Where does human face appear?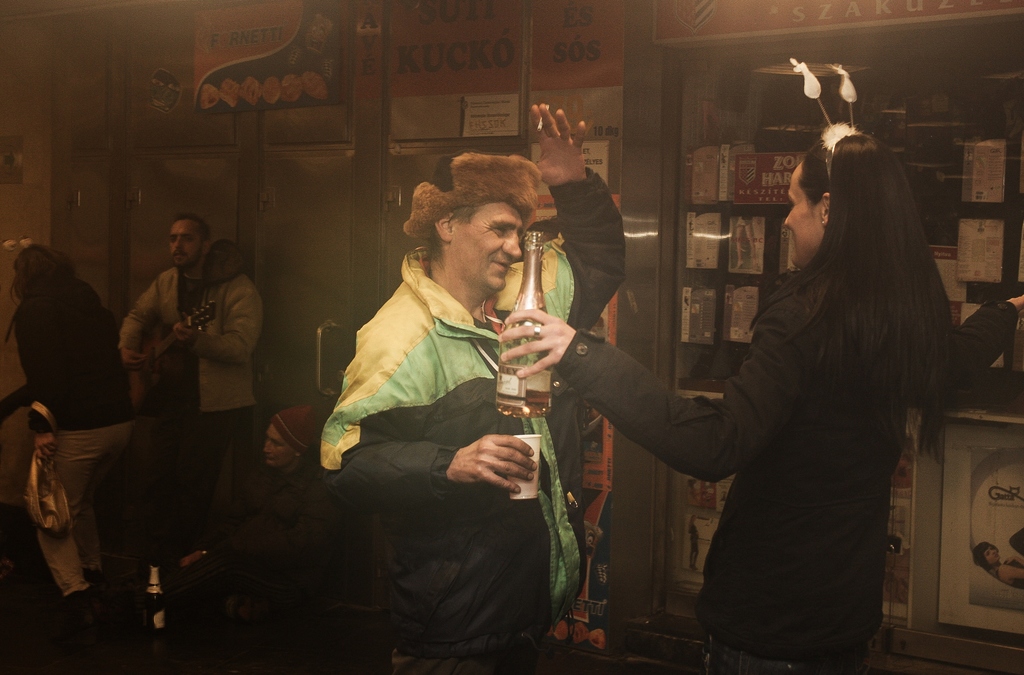
Appears at select_region(169, 220, 203, 268).
